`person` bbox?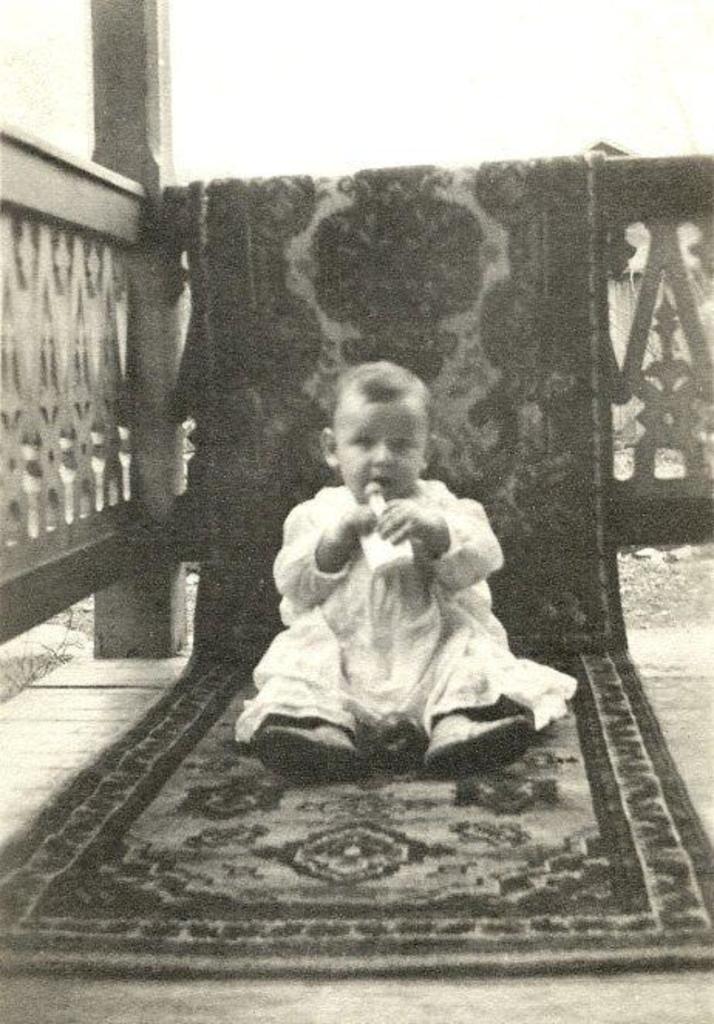
241/351/555/800
